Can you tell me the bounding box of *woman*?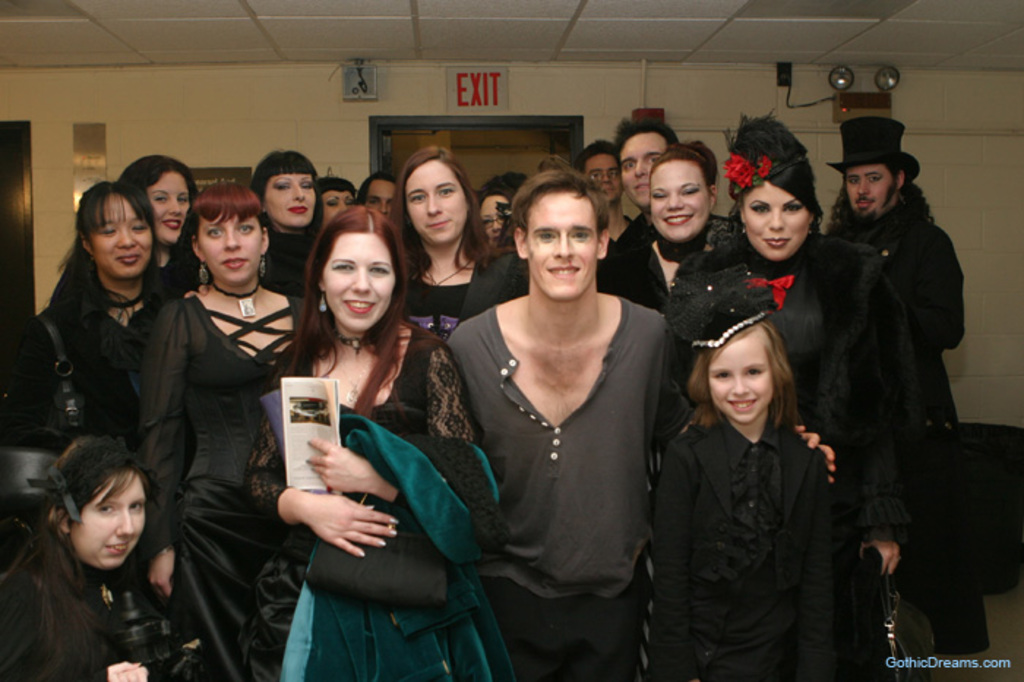
Rect(110, 151, 208, 307).
